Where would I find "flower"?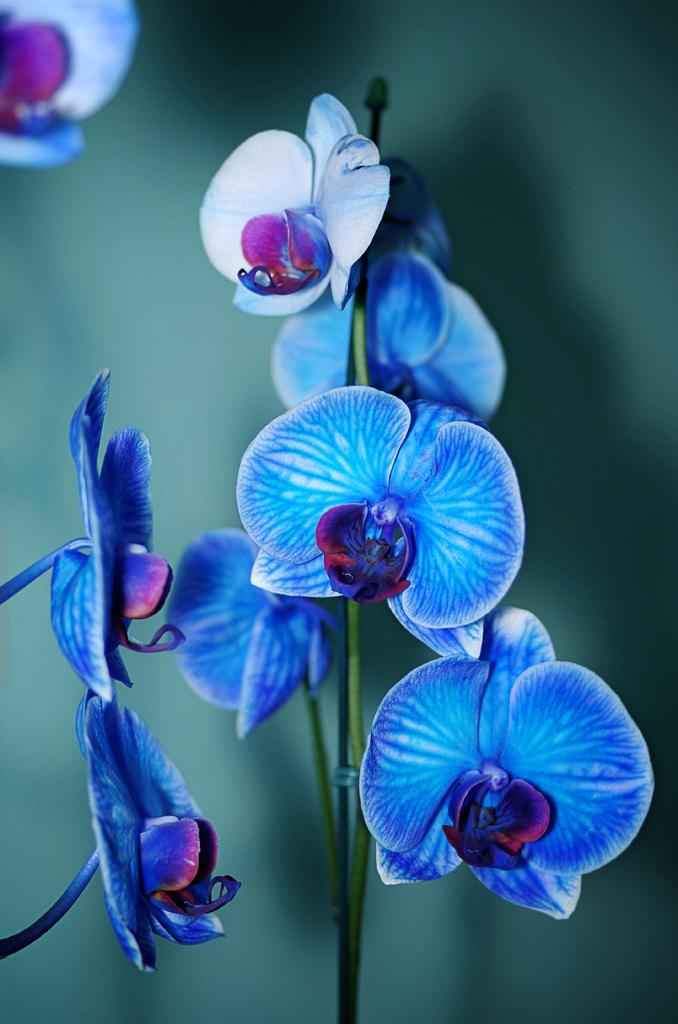
At pyautogui.locateOnScreen(0, 0, 147, 178).
